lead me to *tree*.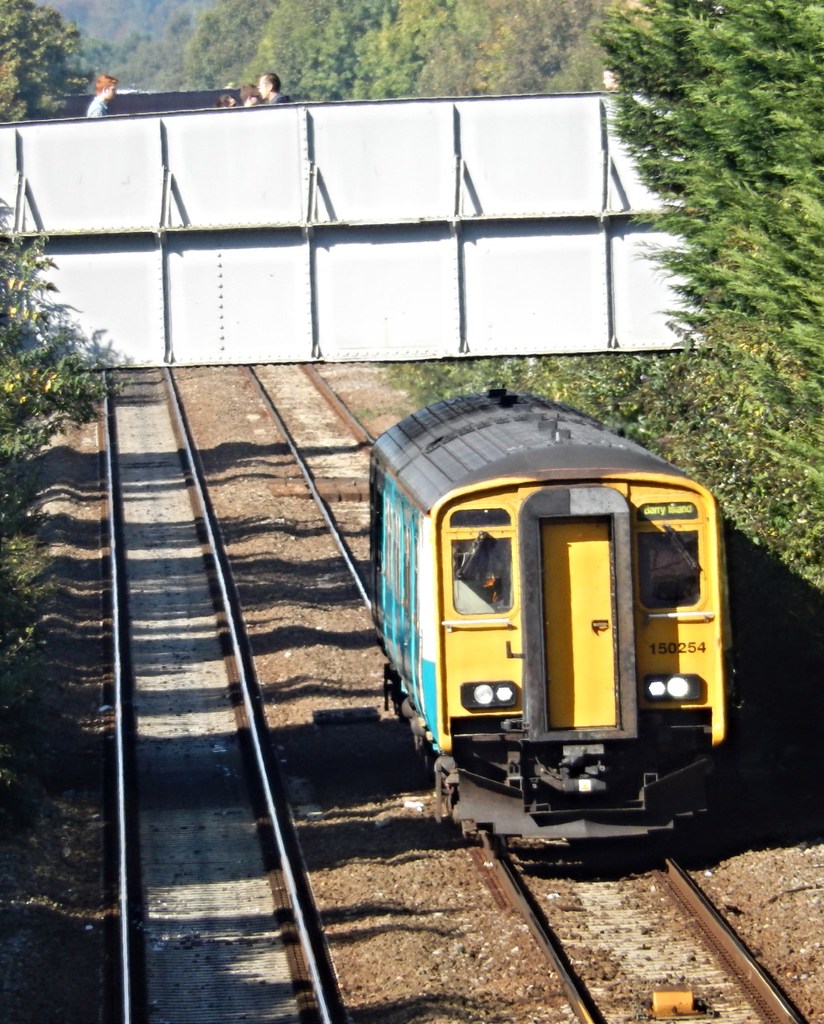
Lead to {"x1": 607, "y1": 3, "x2": 823, "y2": 483}.
